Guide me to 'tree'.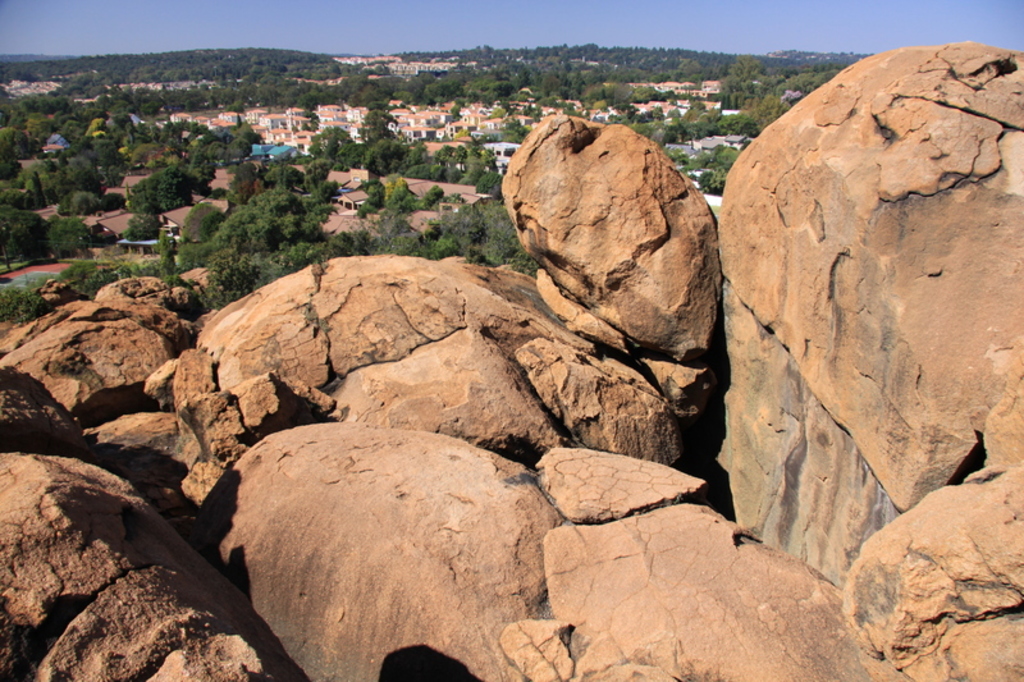
Guidance: l=317, t=124, r=351, b=145.
